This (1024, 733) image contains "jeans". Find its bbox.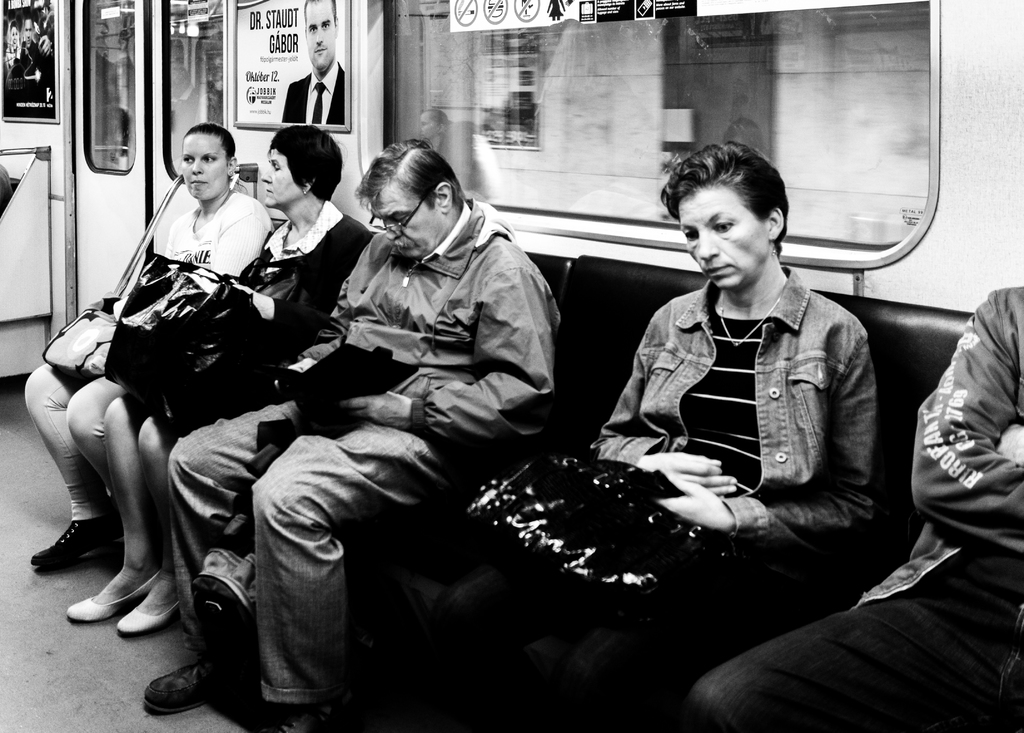
6,367,122,512.
